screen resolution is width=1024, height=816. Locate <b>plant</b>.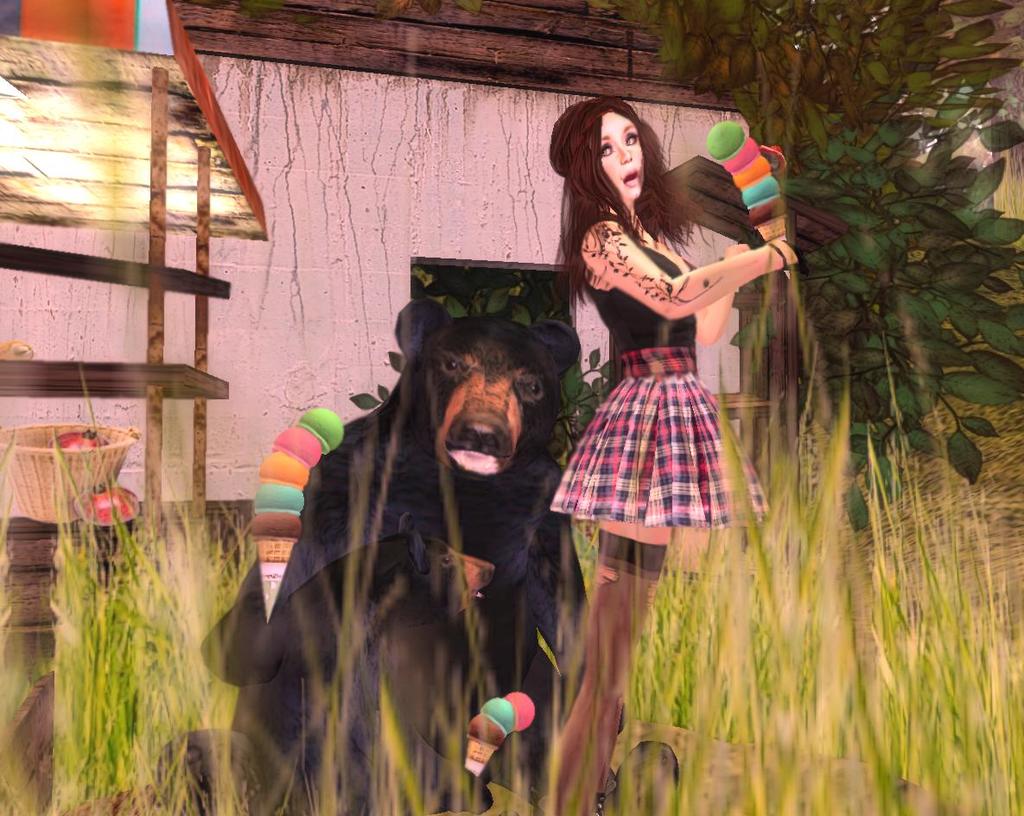
[left=600, top=0, right=1023, bottom=531].
